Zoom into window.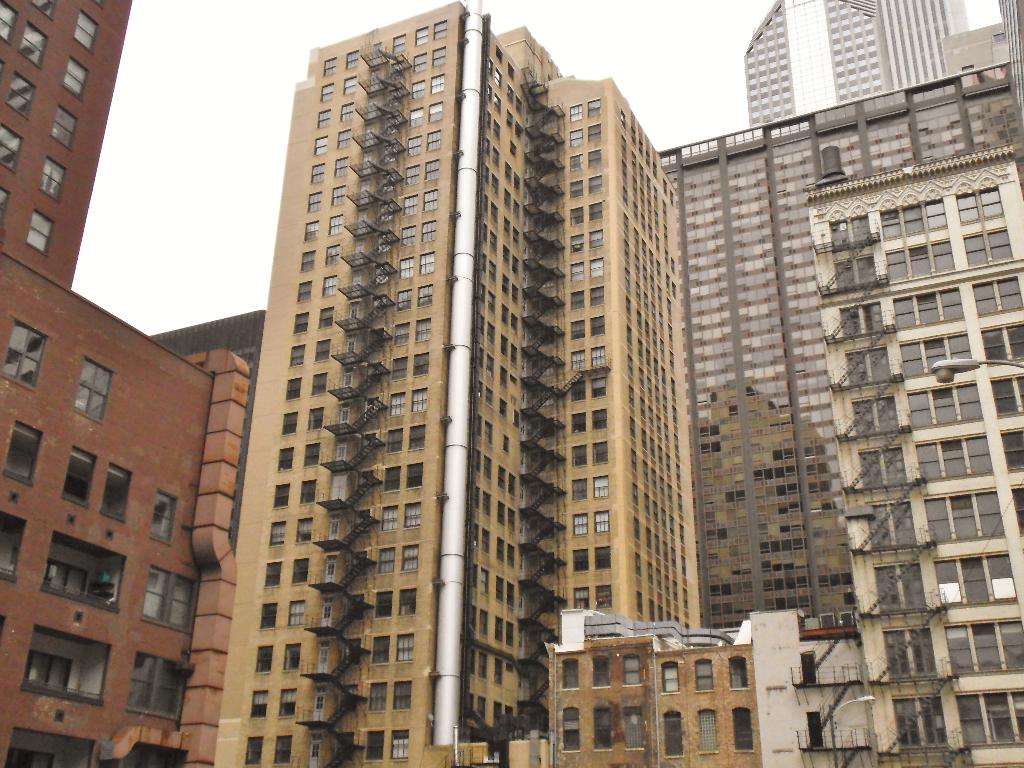
Zoom target: 314 373 331 395.
